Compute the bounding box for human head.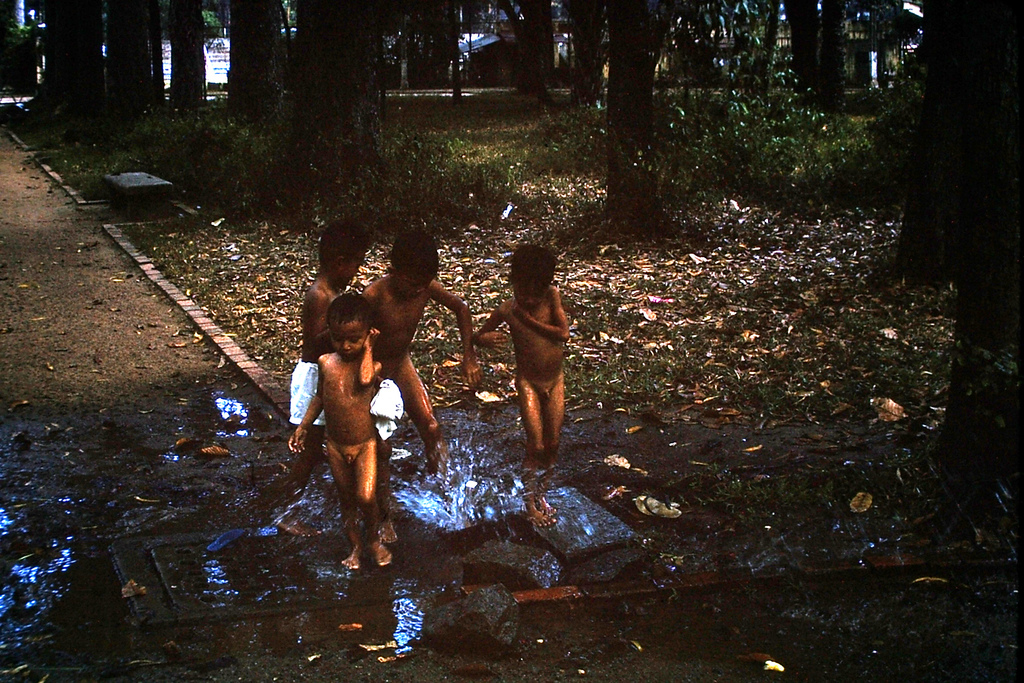
x1=499 y1=246 x2=564 y2=311.
